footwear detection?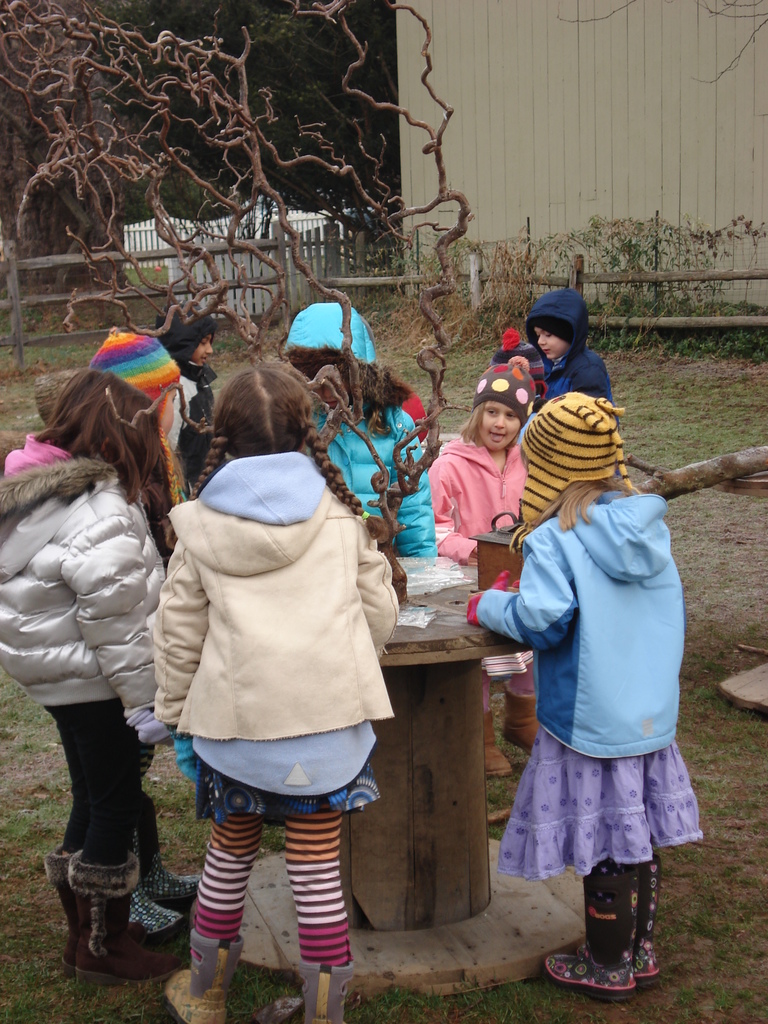
(44,825,157,965)
